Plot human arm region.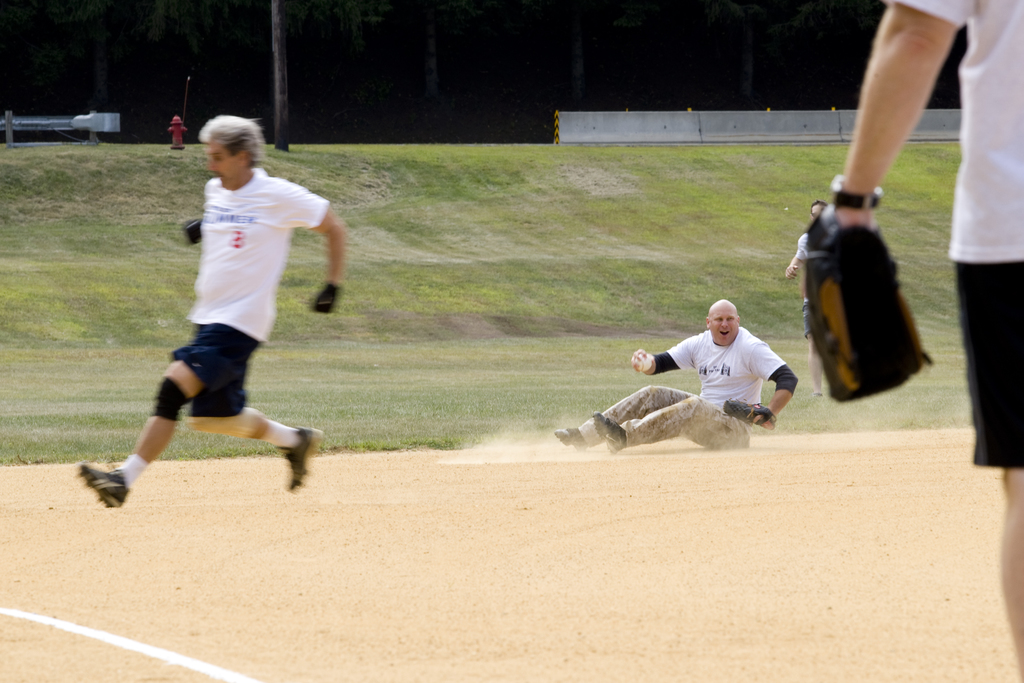
Plotted at [632,334,710,379].
